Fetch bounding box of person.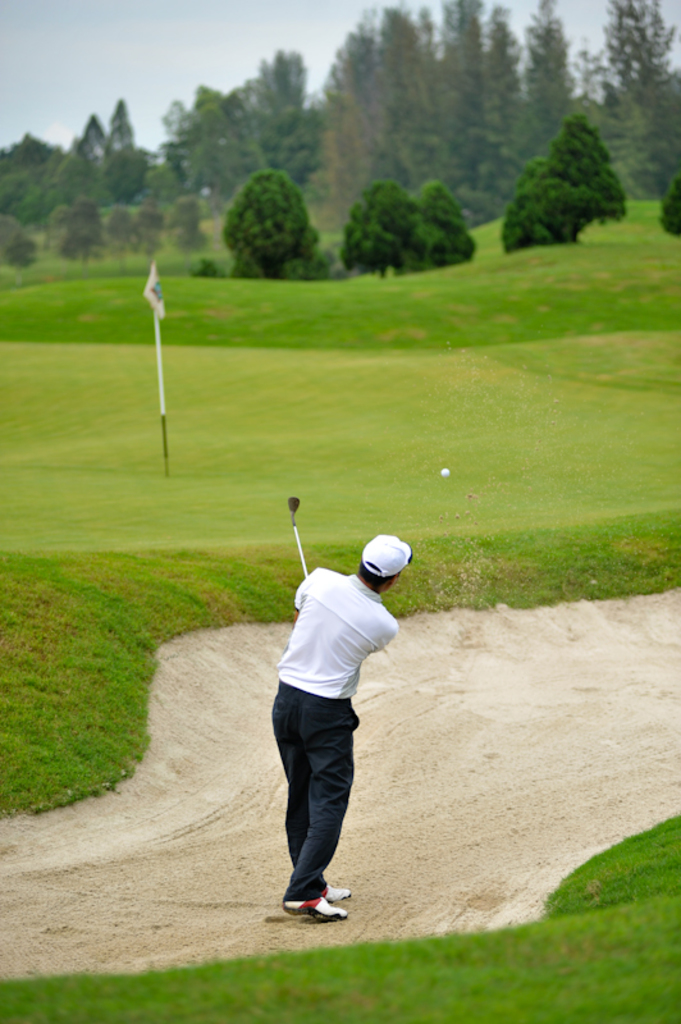
Bbox: (264,535,428,927).
